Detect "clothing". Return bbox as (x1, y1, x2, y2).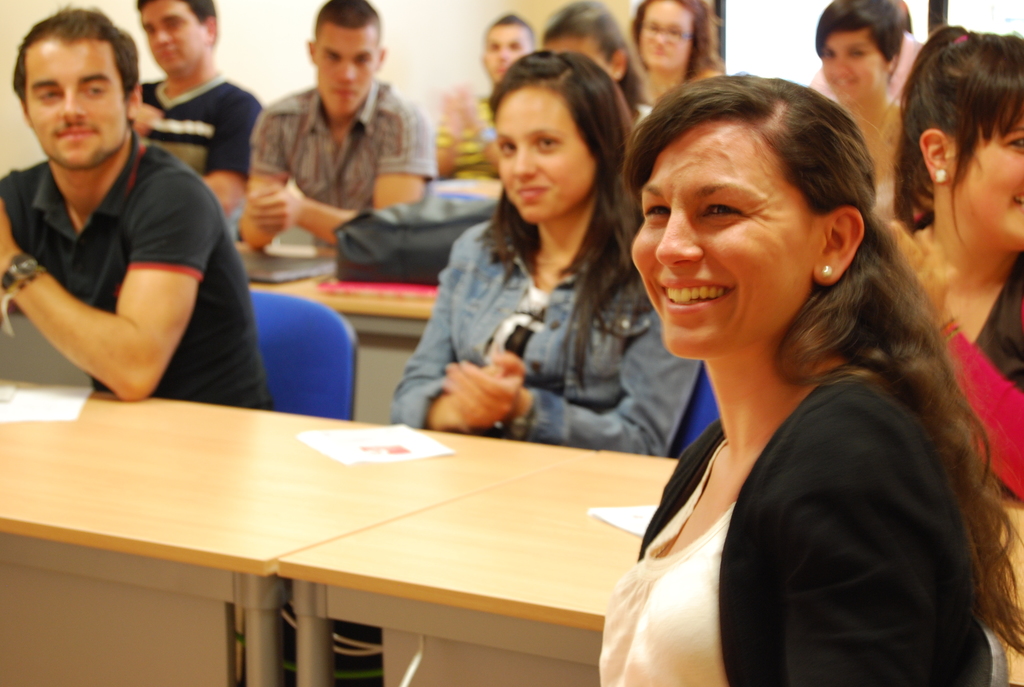
(8, 83, 250, 421).
